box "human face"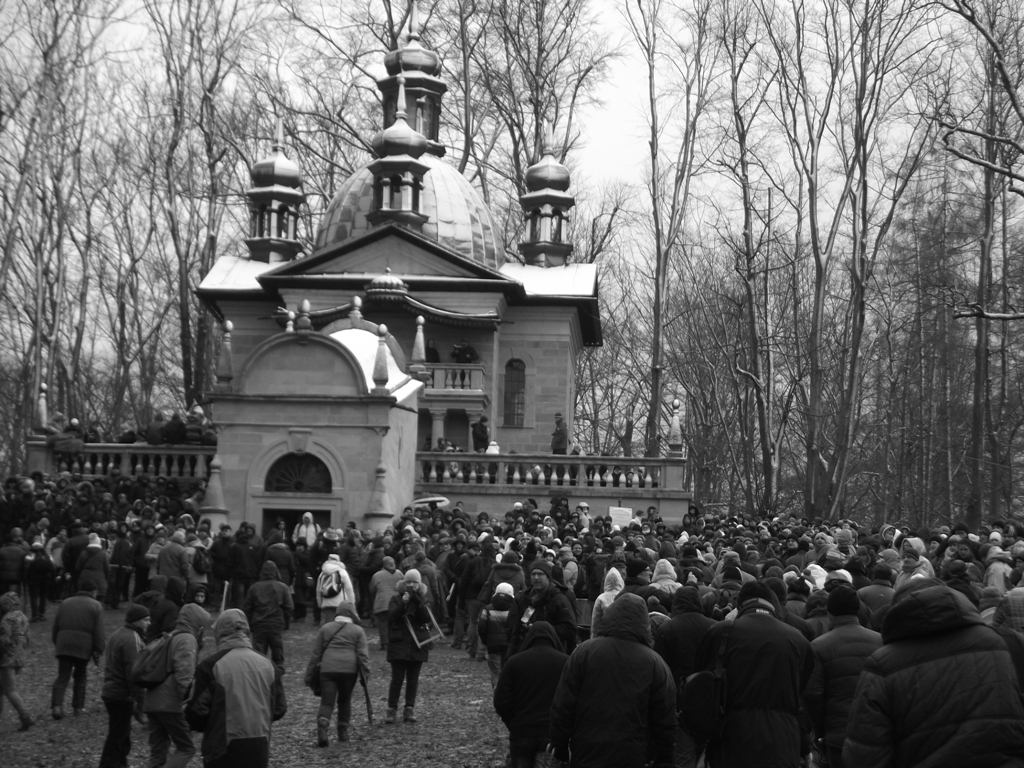
select_region(367, 533, 369, 540)
